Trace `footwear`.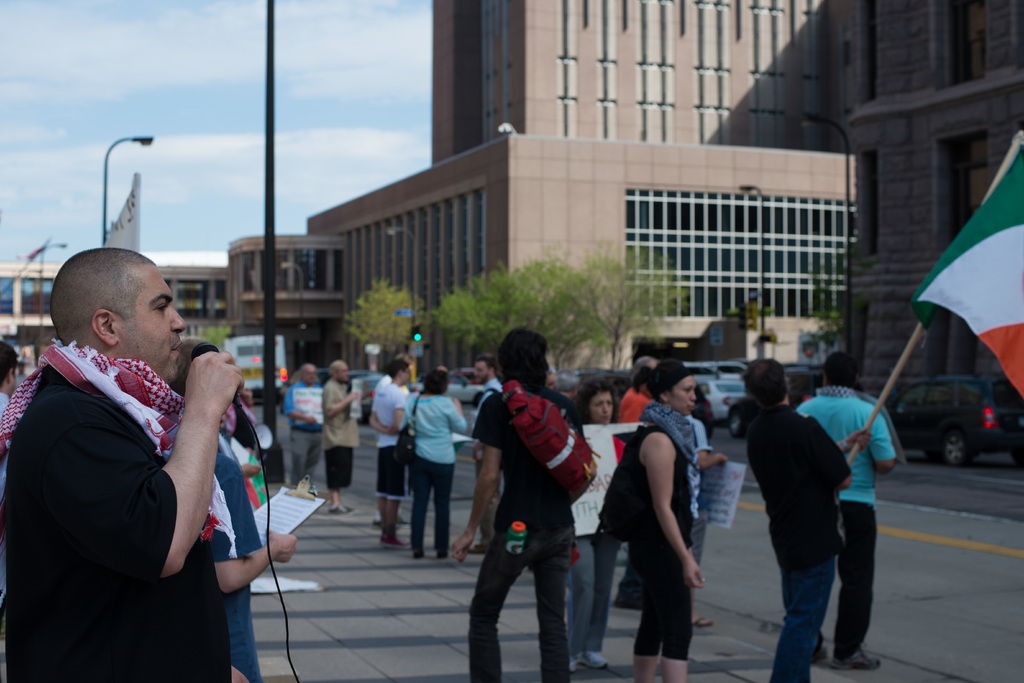
Traced to x1=440 y1=549 x2=449 y2=558.
